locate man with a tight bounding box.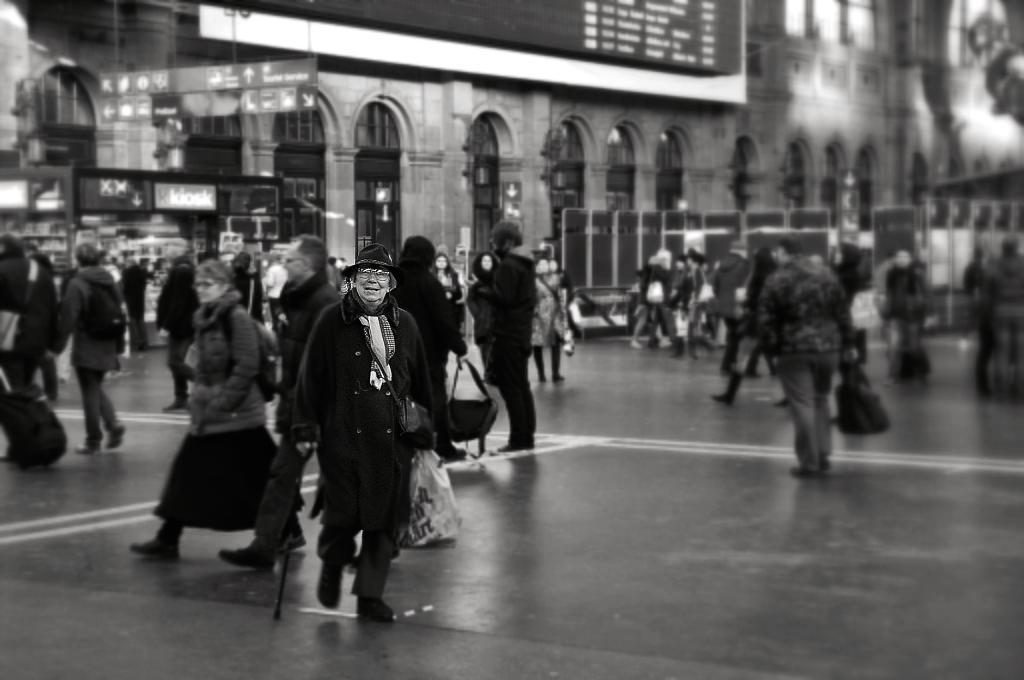
select_region(0, 229, 59, 469).
